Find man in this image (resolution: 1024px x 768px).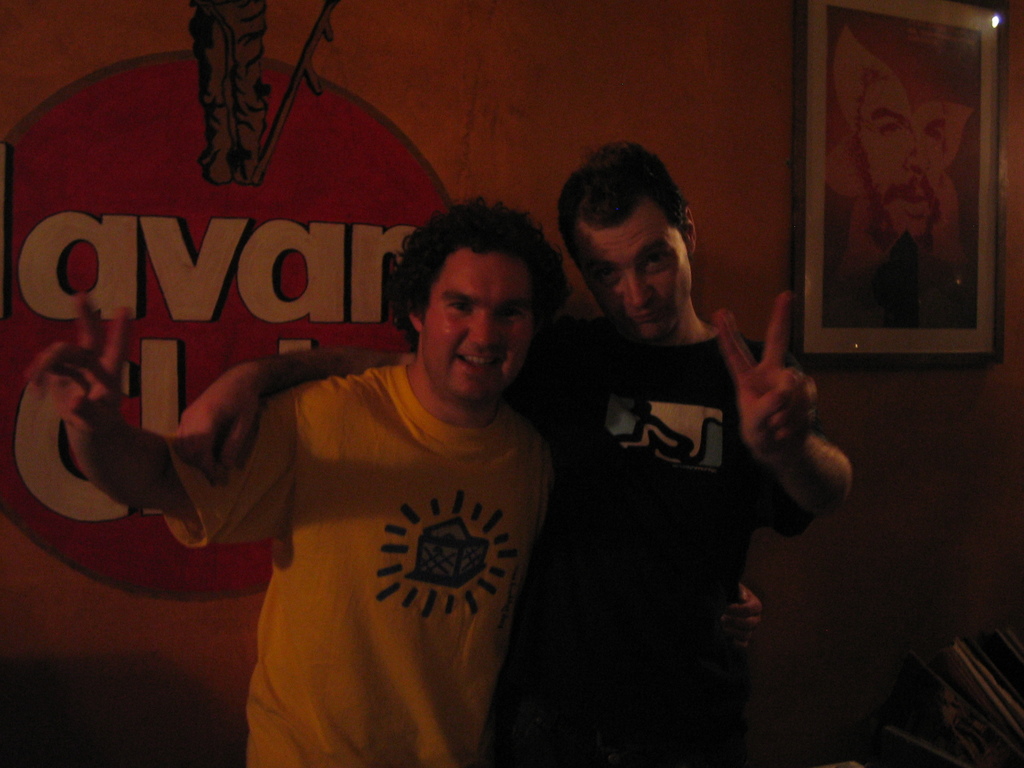
box(168, 140, 852, 767).
